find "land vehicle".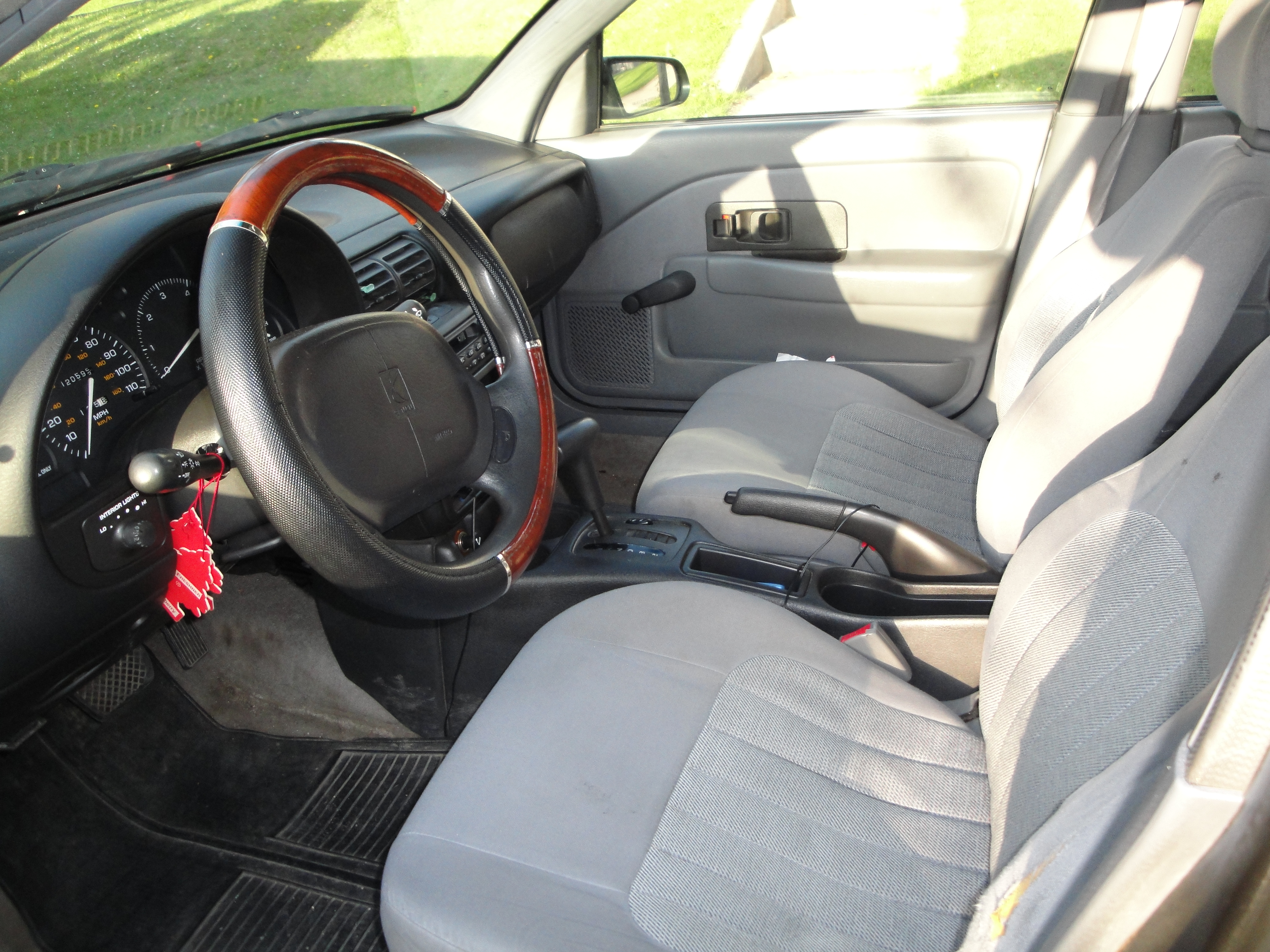
bbox(3, 2, 381, 287).
